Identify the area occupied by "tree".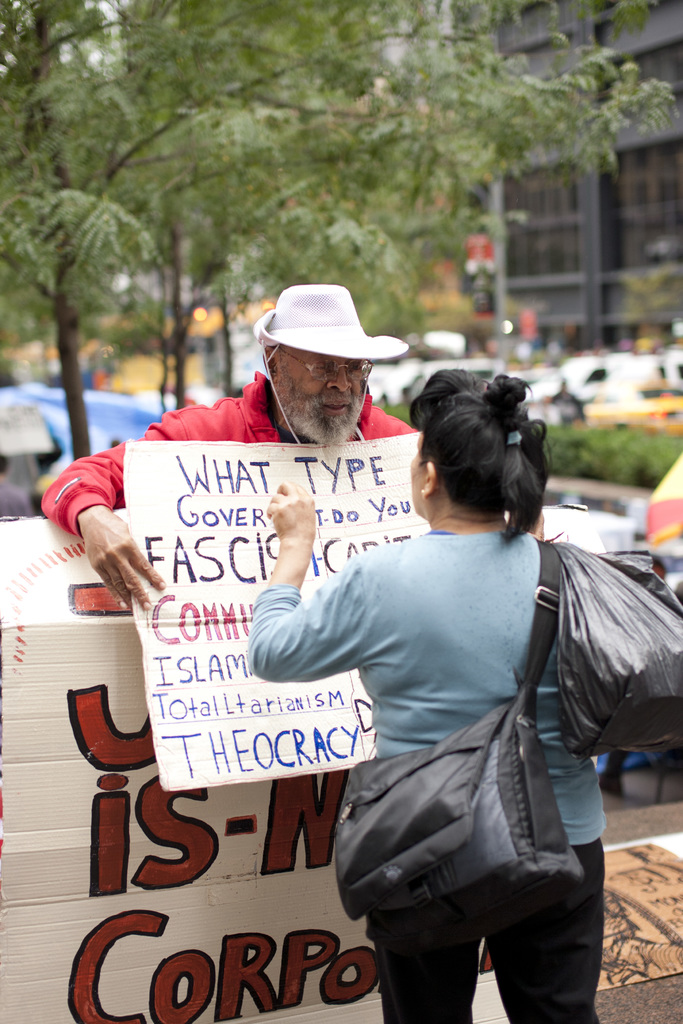
Area: (2,1,488,451).
